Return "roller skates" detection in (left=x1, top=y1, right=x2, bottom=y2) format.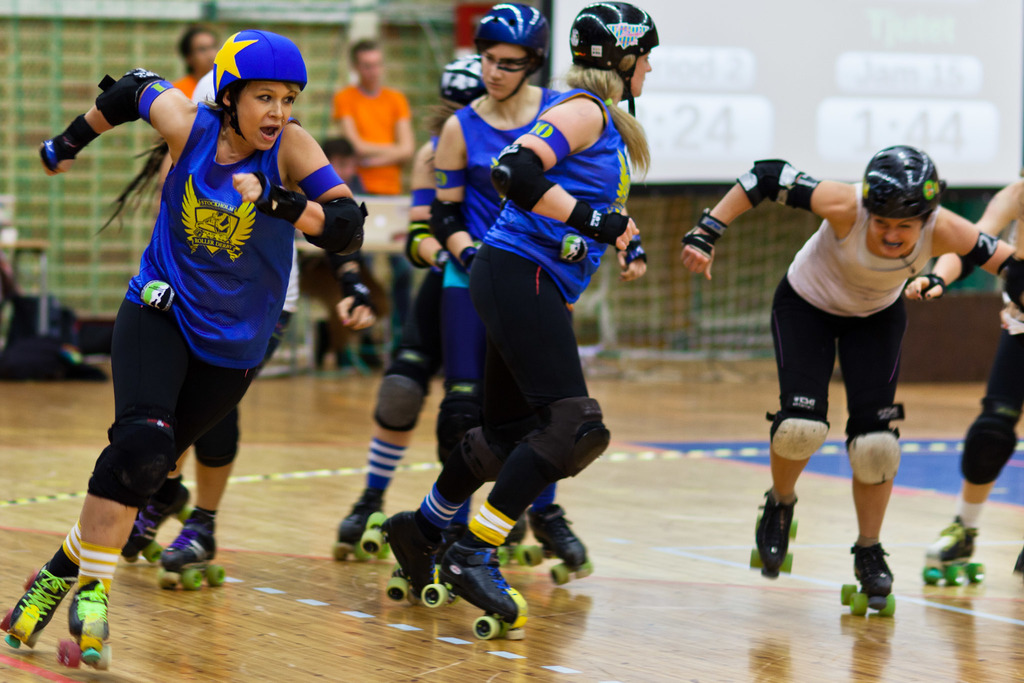
(left=840, top=544, right=895, bottom=614).
